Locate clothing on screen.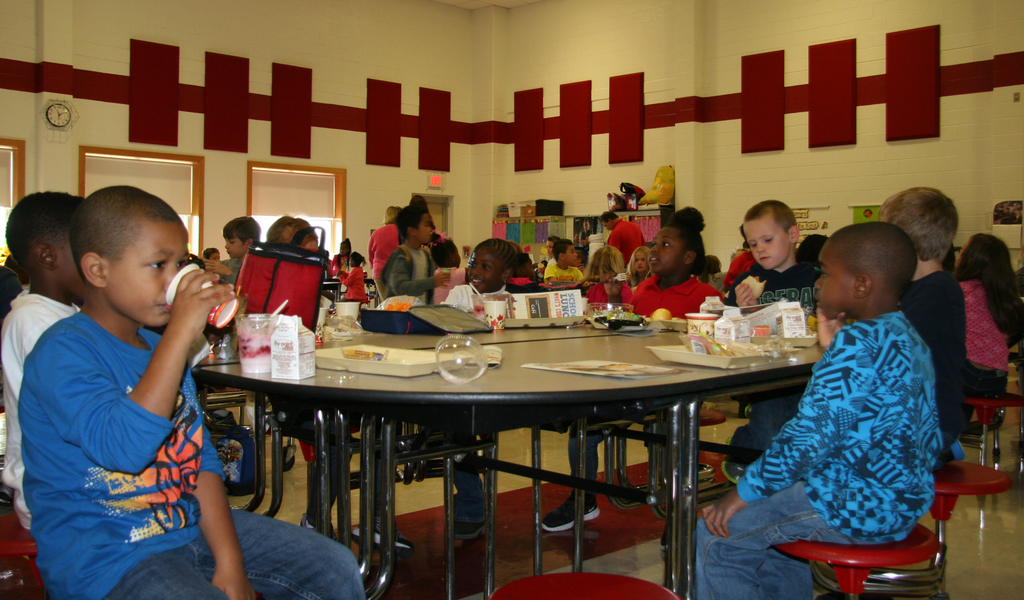
On screen at 604/226/643/272.
